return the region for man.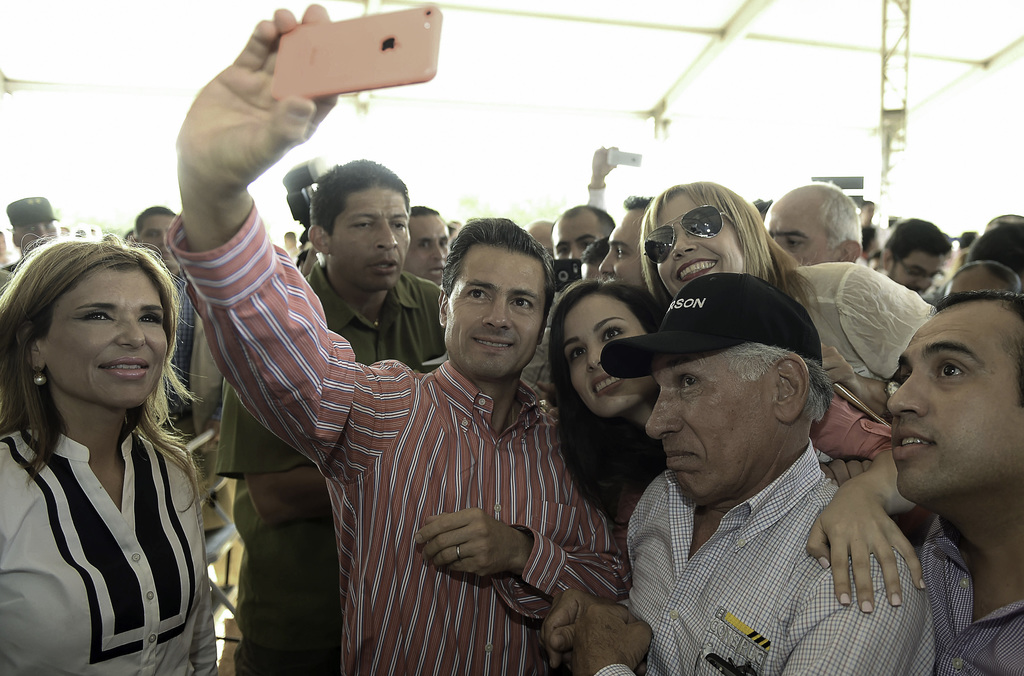
box(545, 203, 614, 262).
